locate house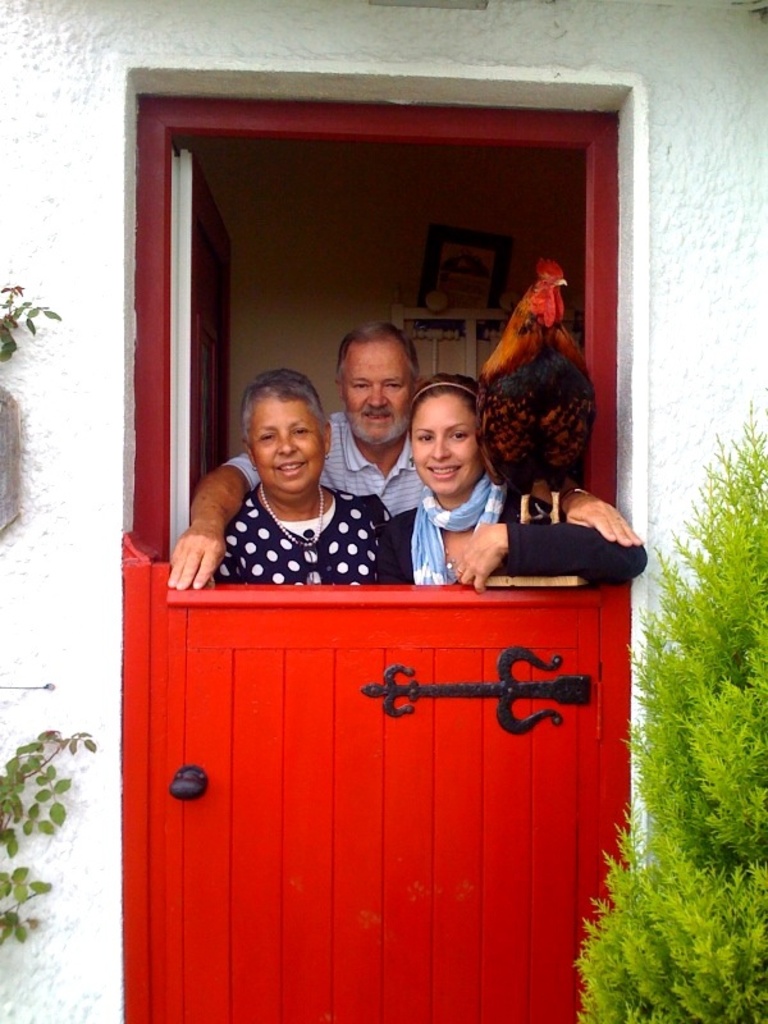
bbox(0, 0, 767, 1023)
